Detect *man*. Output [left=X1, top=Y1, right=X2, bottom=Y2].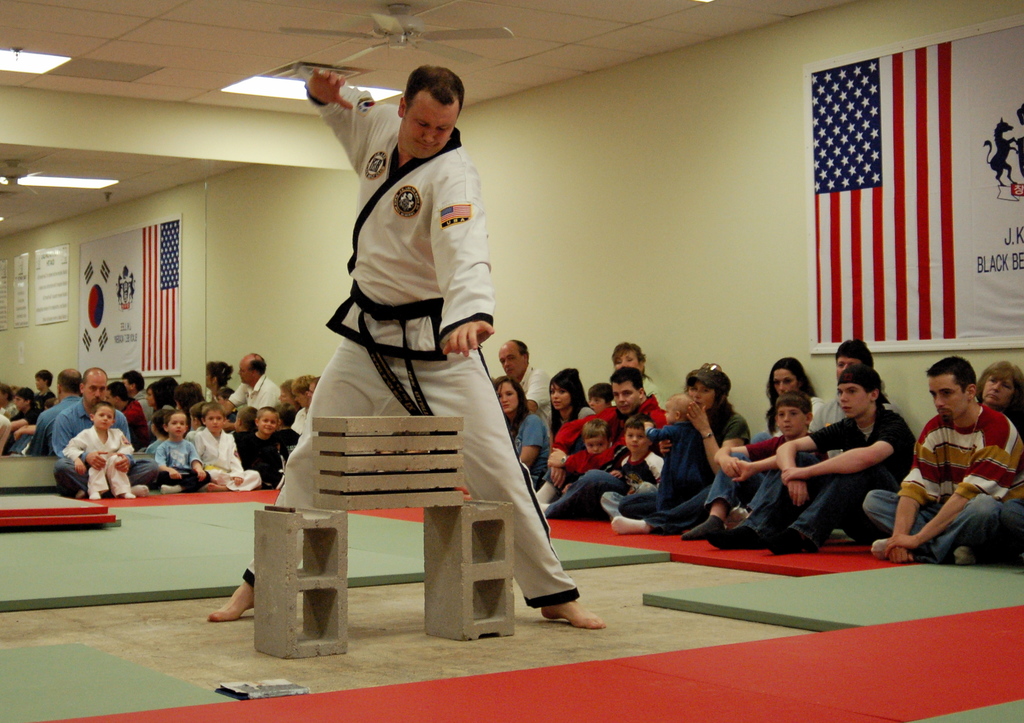
[left=811, top=341, right=888, bottom=460].
